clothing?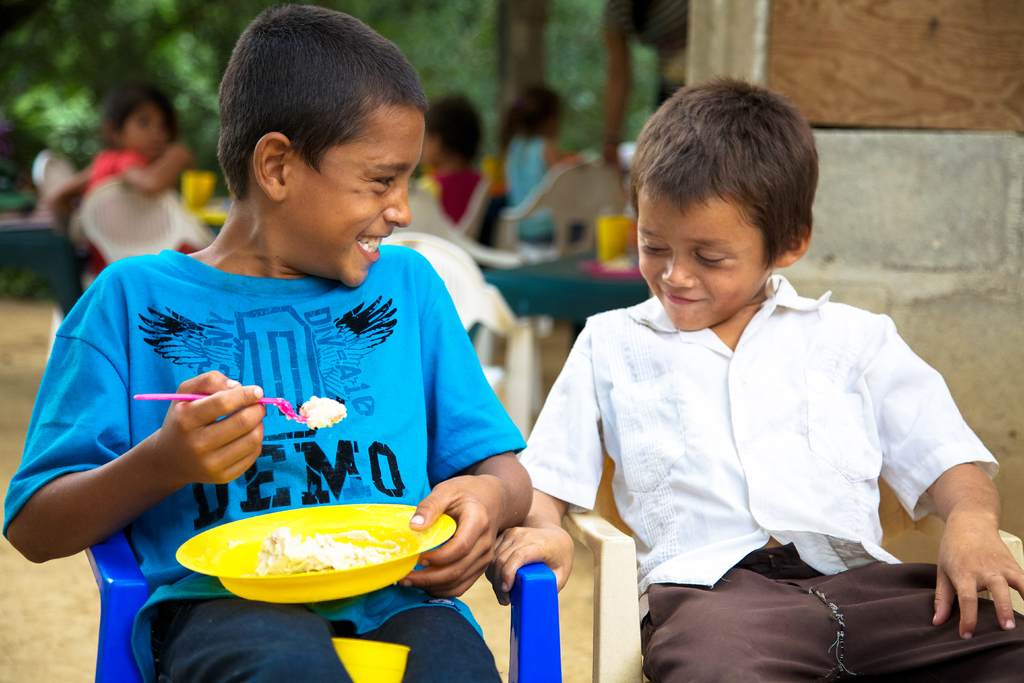
detection(1, 243, 525, 682)
